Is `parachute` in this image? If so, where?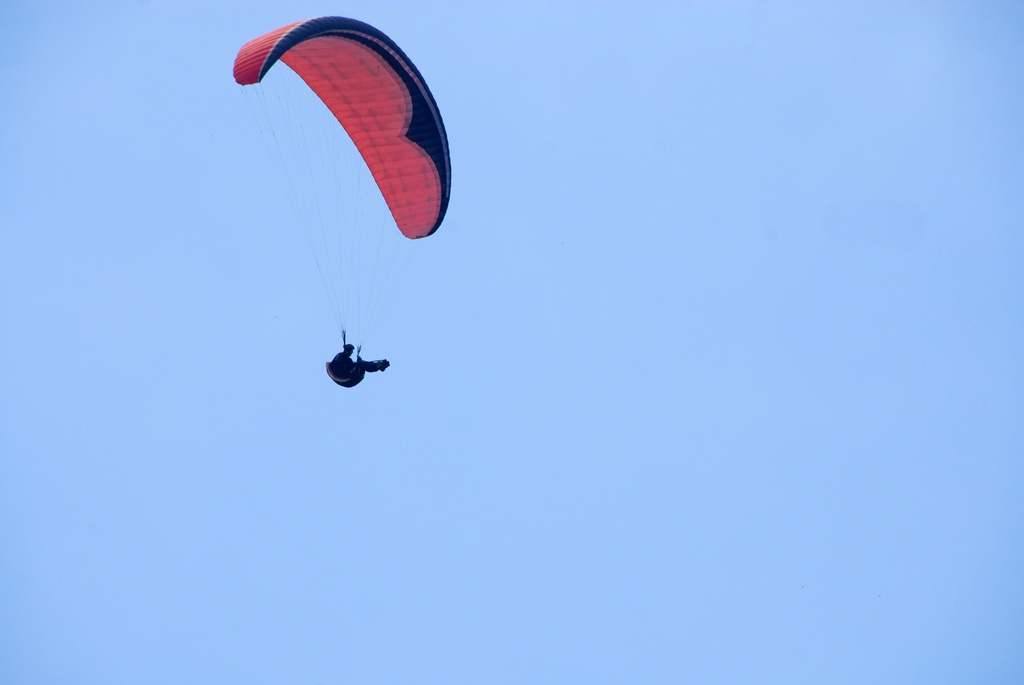
Yes, at 229,6,453,389.
